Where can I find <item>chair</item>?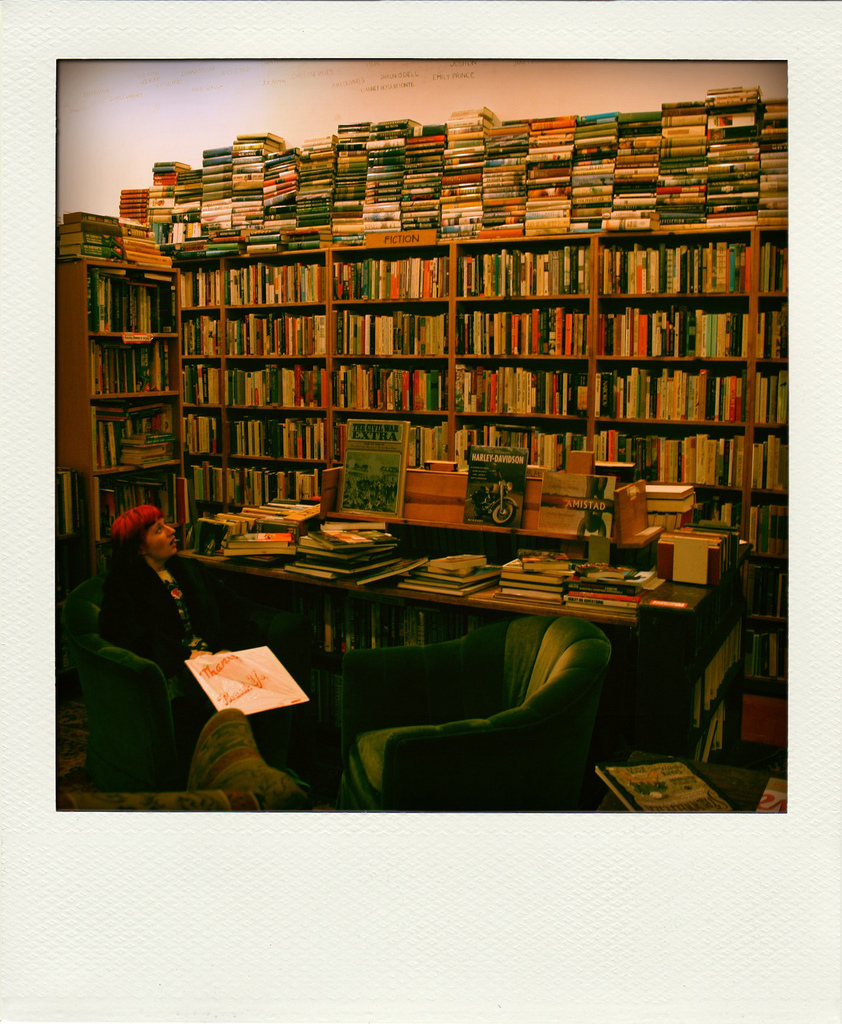
You can find it at [left=56, top=574, right=328, bottom=790].
